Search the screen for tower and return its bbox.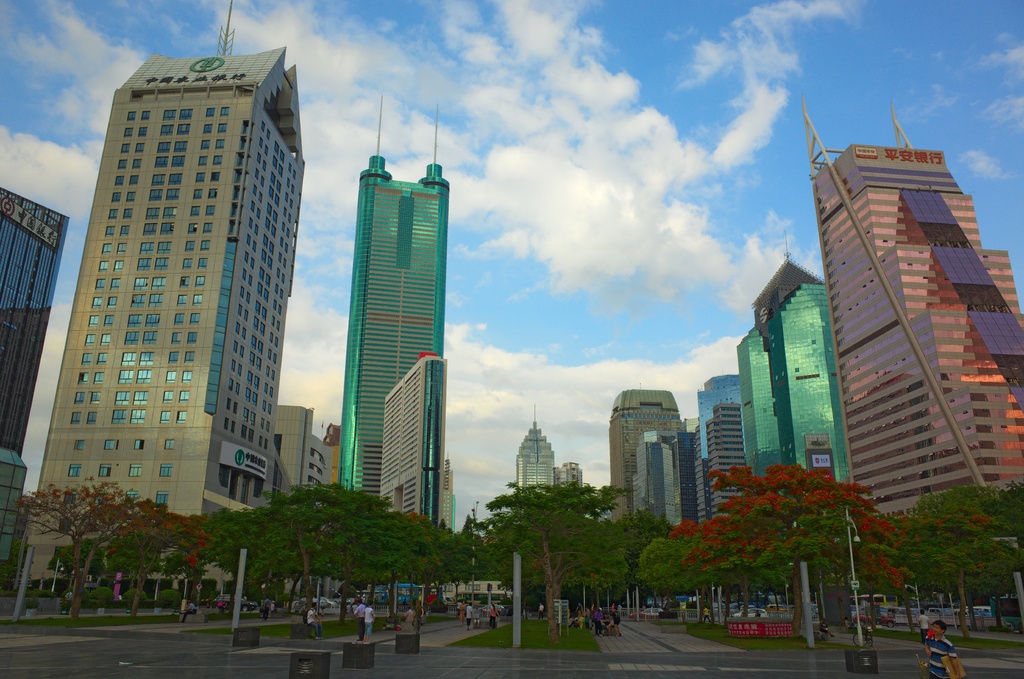
Found: <box>800,94,1023,530</box>.
